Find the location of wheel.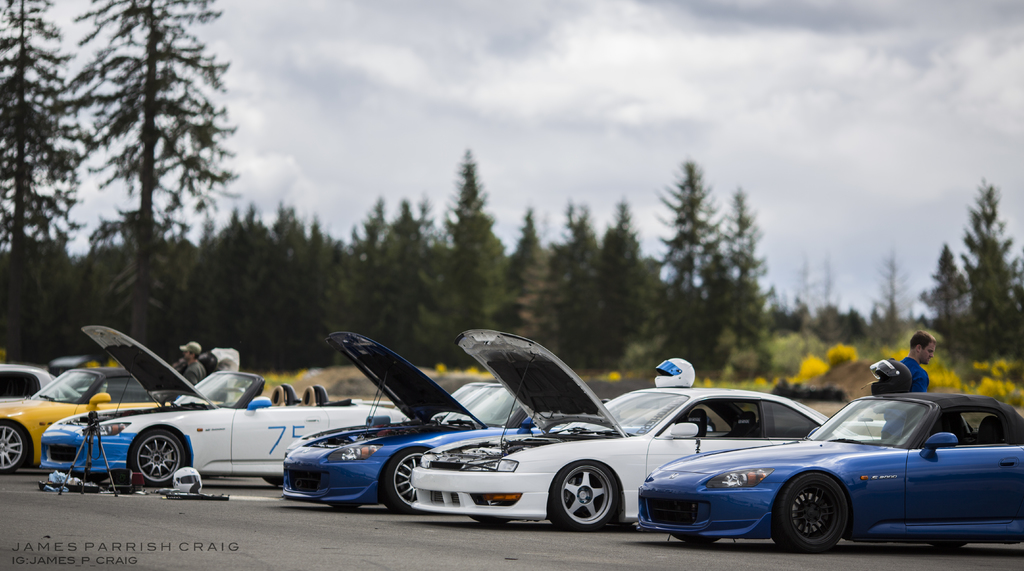
Location: 0 419 20 477.
